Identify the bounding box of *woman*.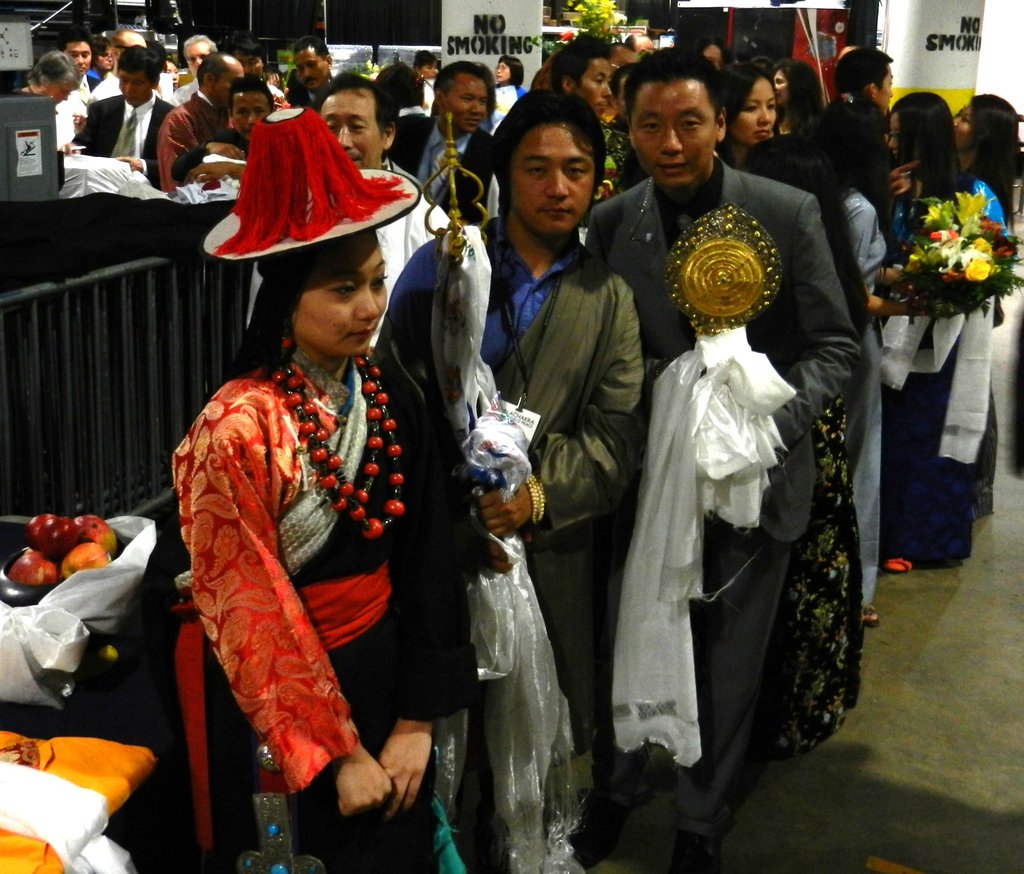
[85, 38, 116, 86].
